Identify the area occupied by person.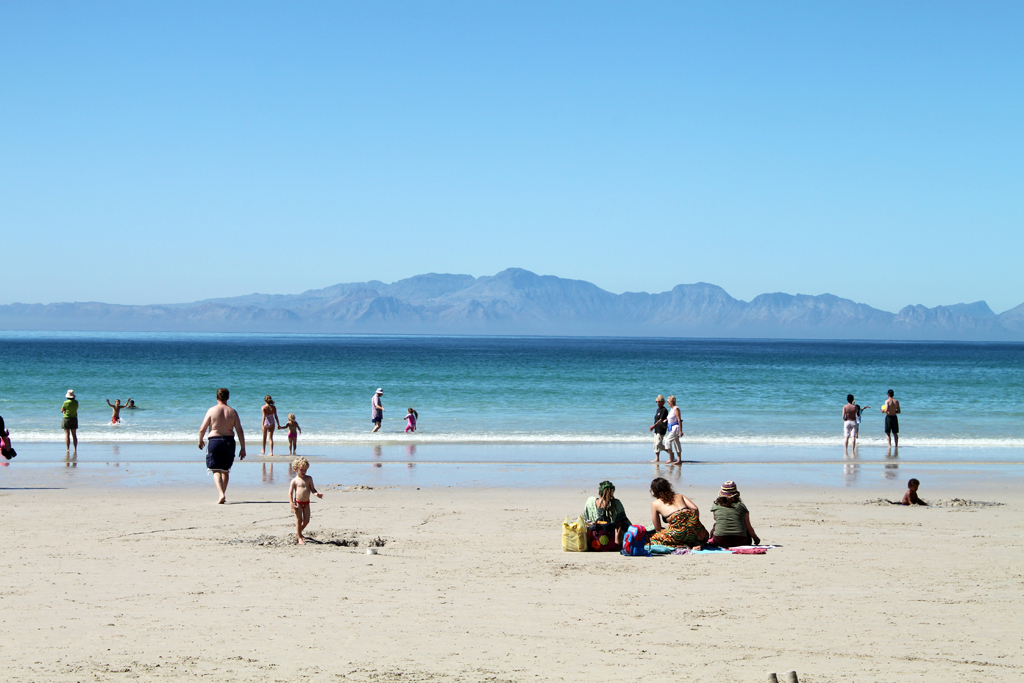
Area: crop(264, 396, 281, 449).
